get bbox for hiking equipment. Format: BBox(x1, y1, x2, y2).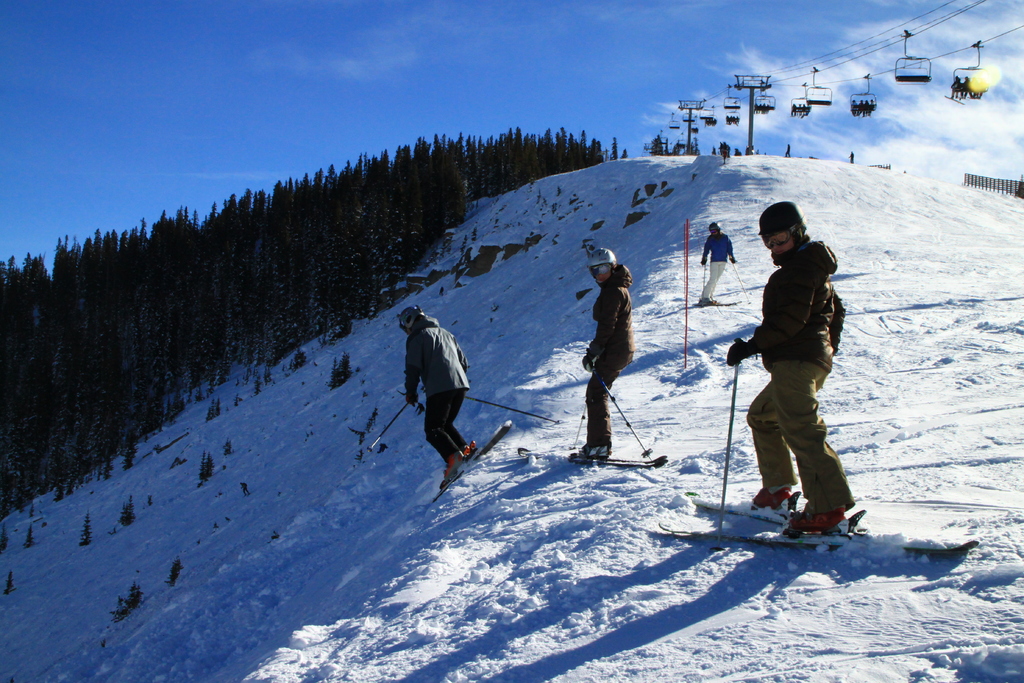
BBox(464, 394, 564, 425).
